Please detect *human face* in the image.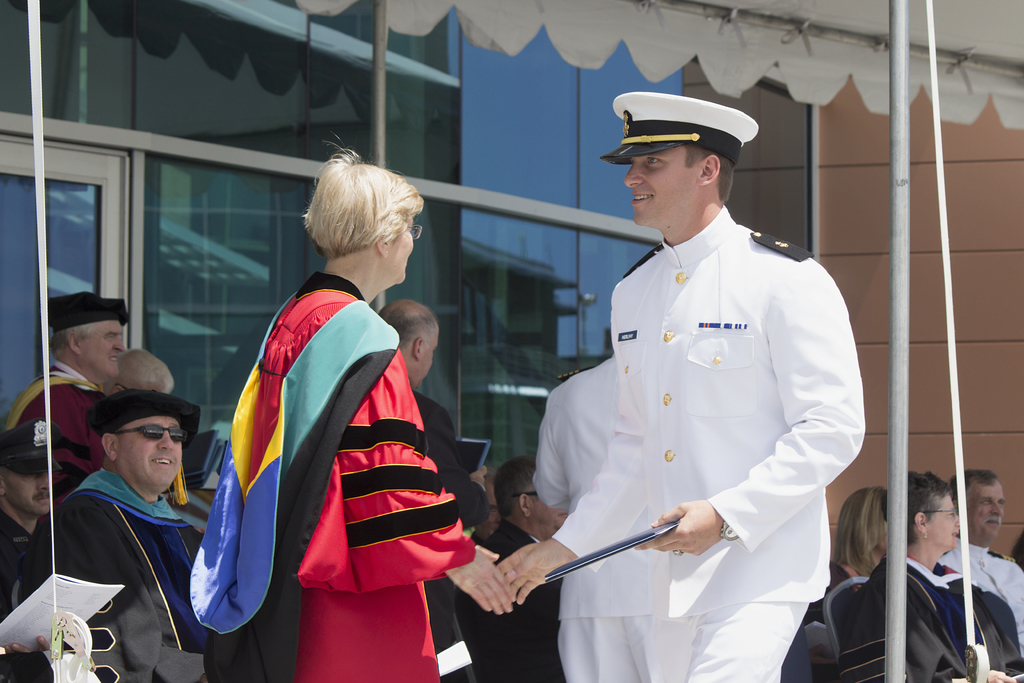
(6,466,53,508).
